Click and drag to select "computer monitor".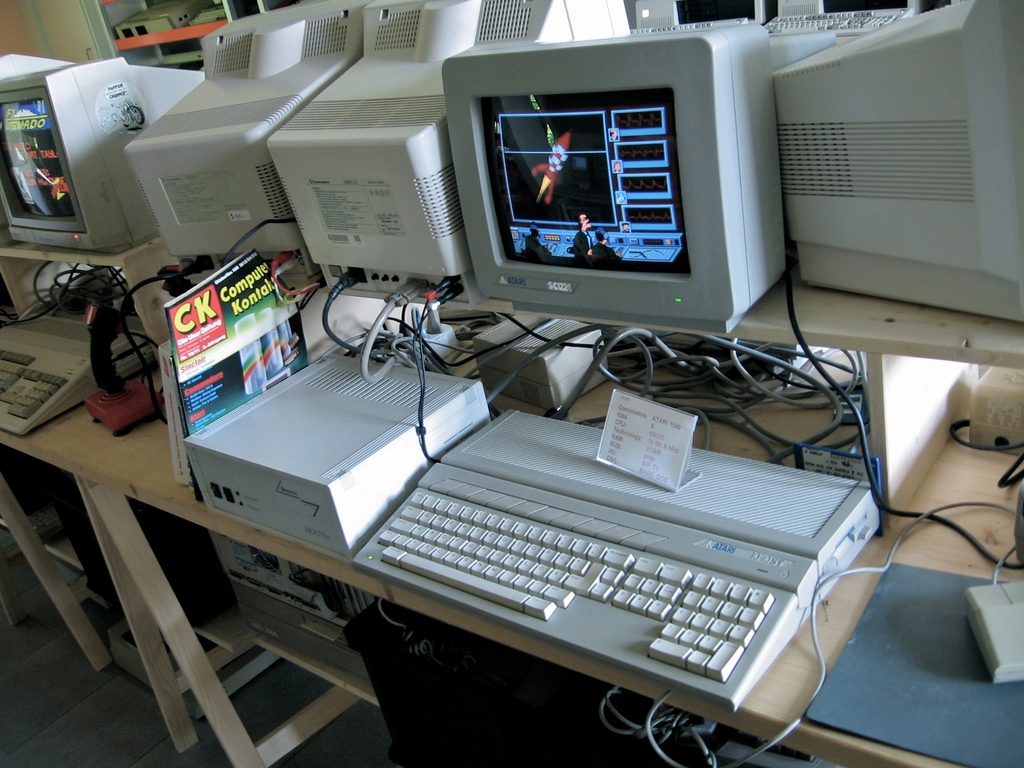
Selection: l=271, t=0, r=625, b=315.
